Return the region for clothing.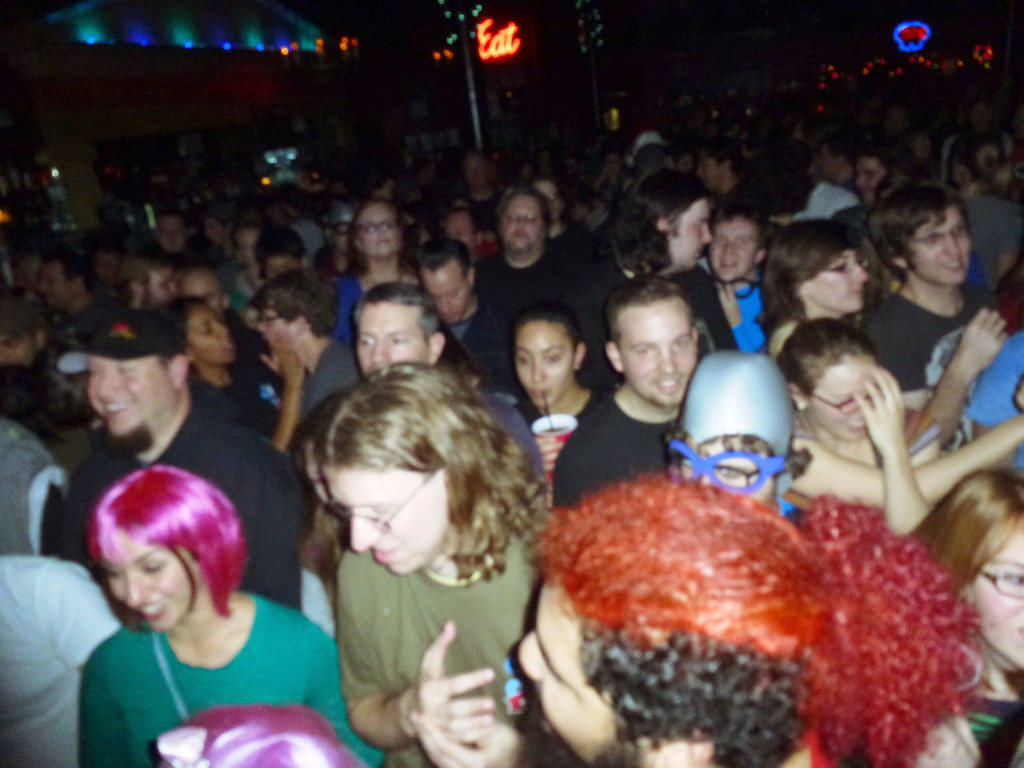
box=[54, 397, 305, 590].
